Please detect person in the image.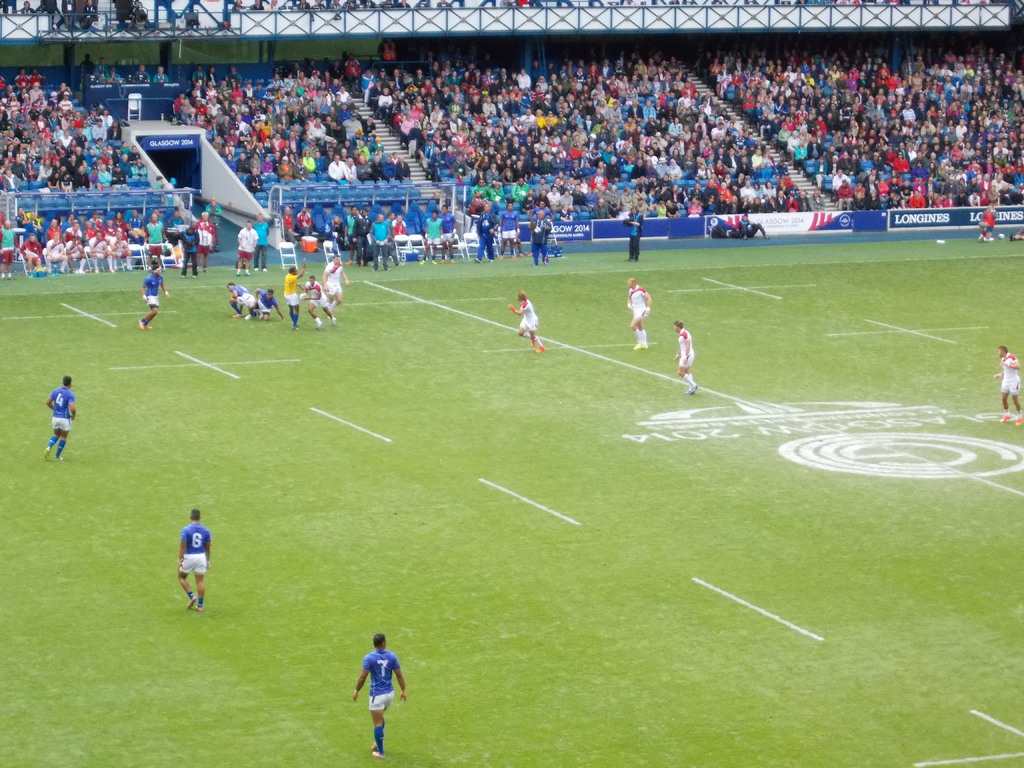
<bbox>154, 63, 171, 82</bbox>.
